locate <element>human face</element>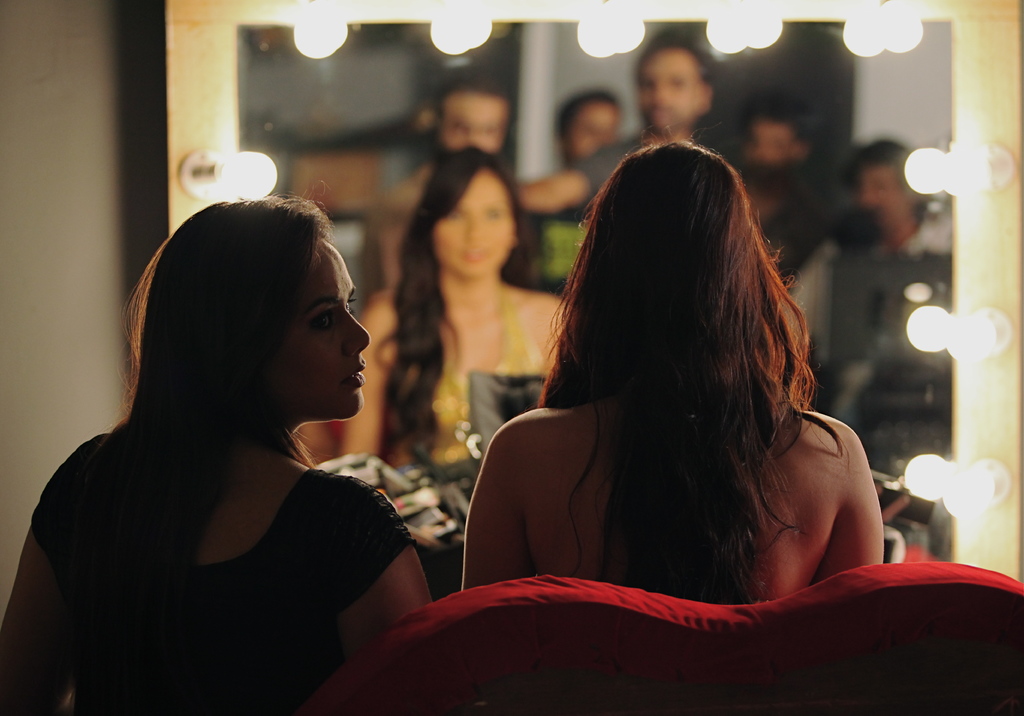
bbox=[567, 101, 617, 161]
